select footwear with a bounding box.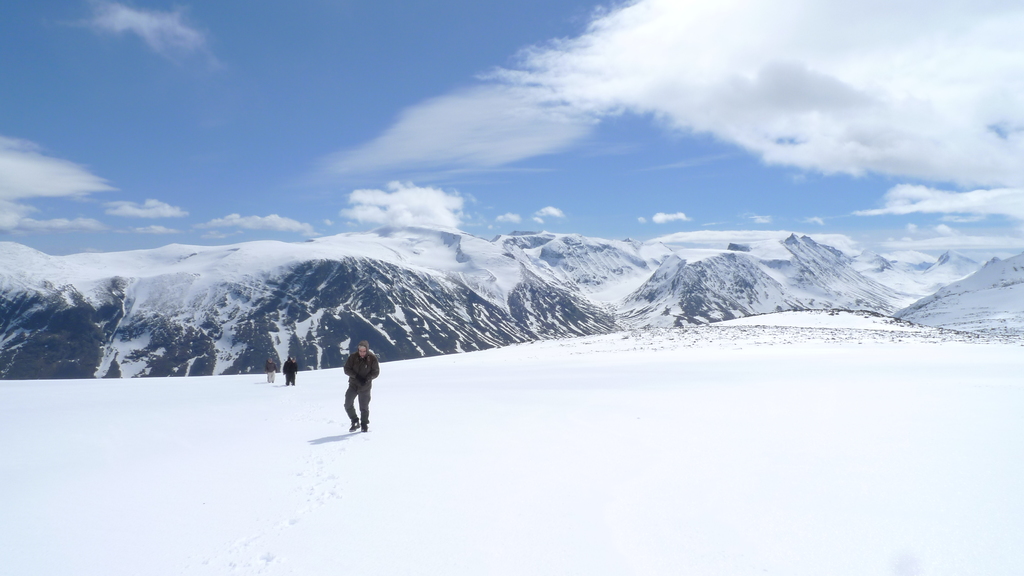
286/383/290/387.
